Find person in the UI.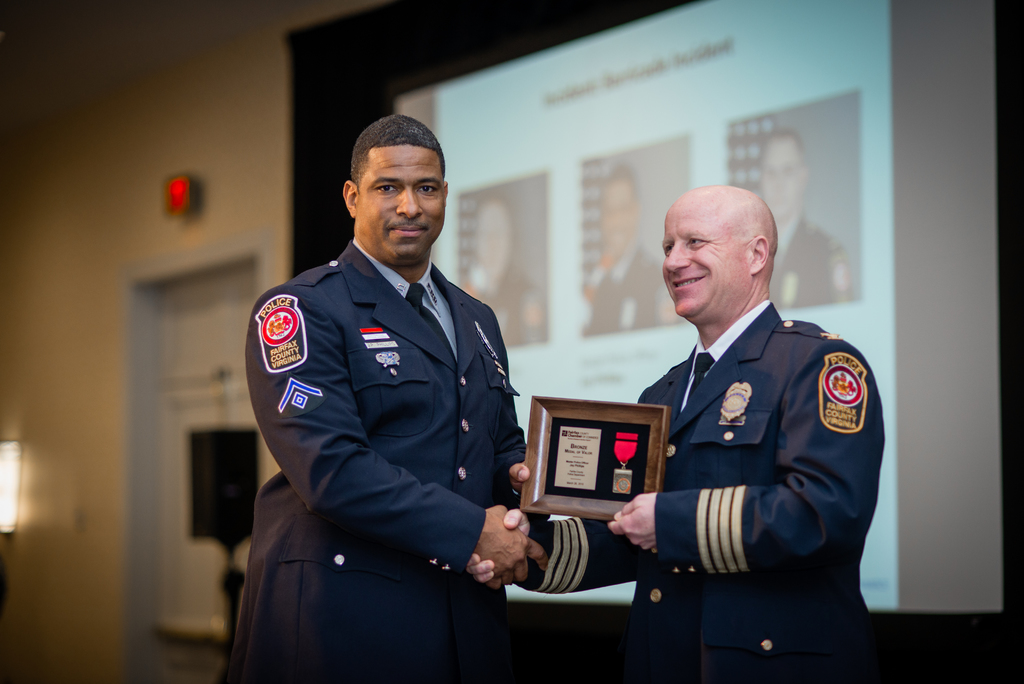
UI element at [left=749, top=127, right=852, bottom=314].
